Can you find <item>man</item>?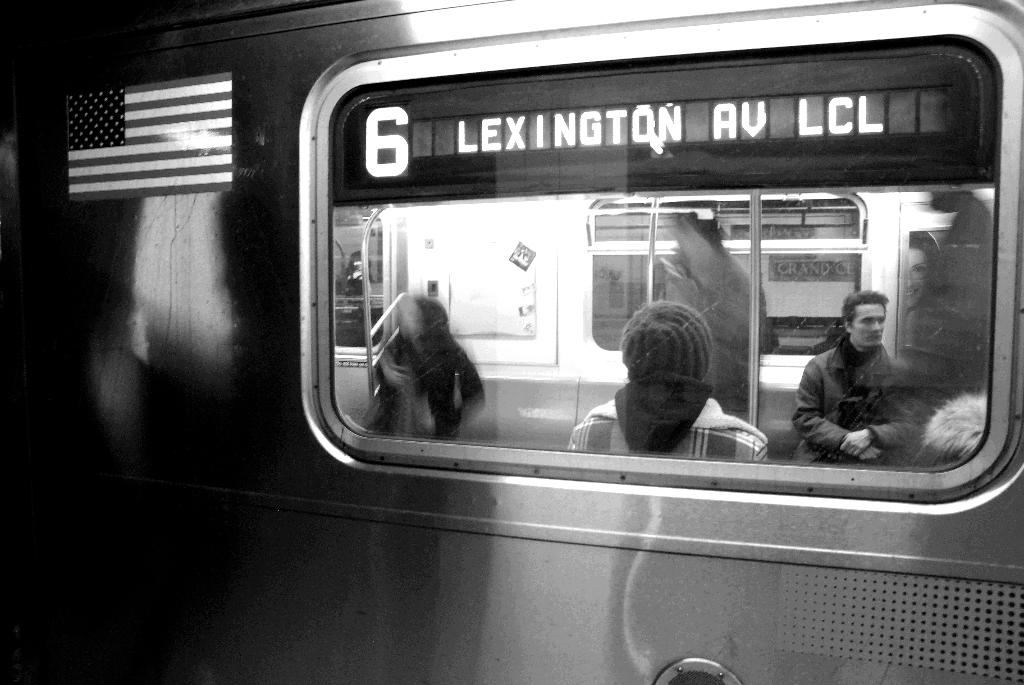
Yes, bounding box: (566, 297, 770, 466).
